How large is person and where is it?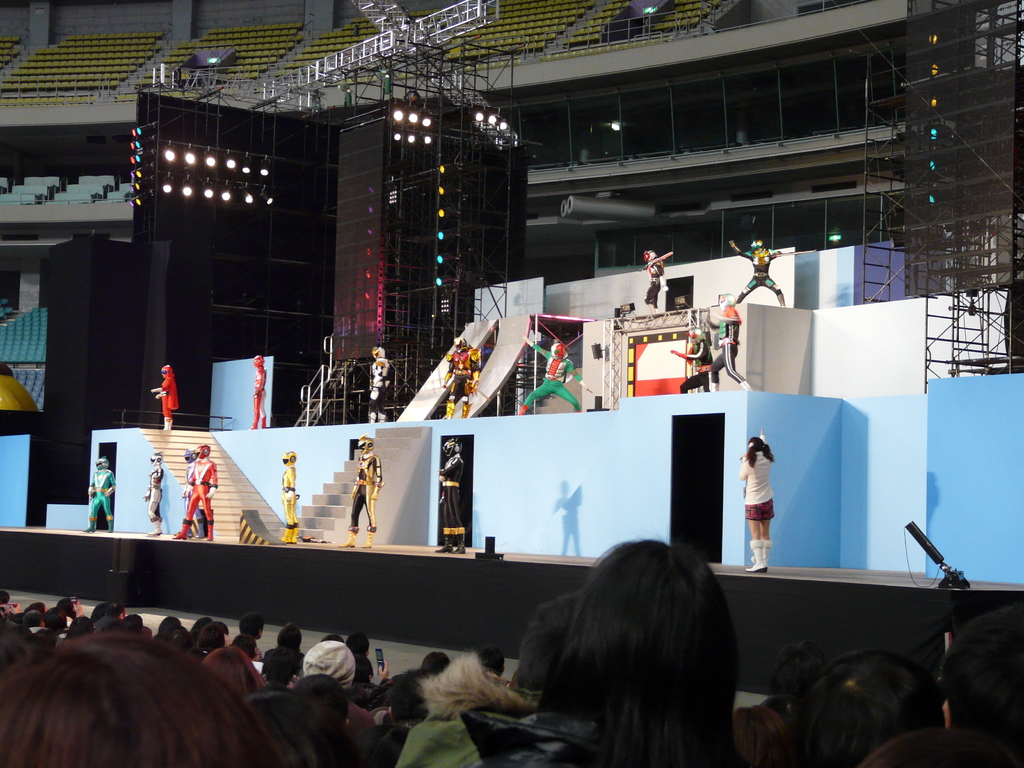
Bounding box: <box>244,355,271,431</box>.
